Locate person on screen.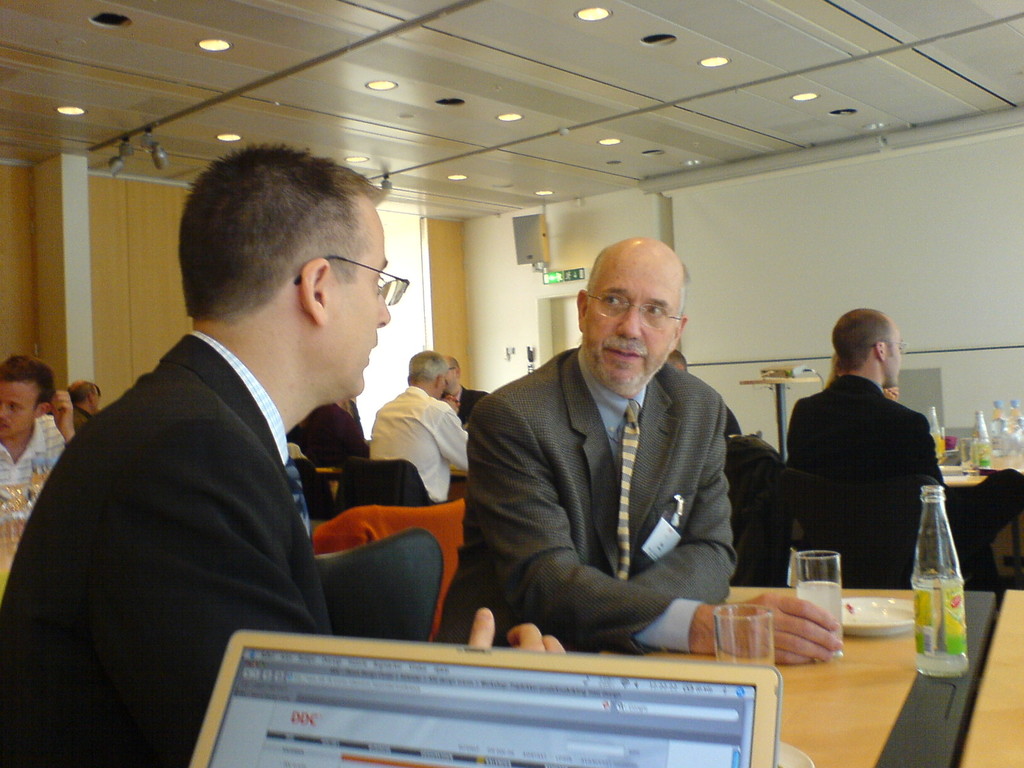
On screen at (366, 345, 472, 500).
